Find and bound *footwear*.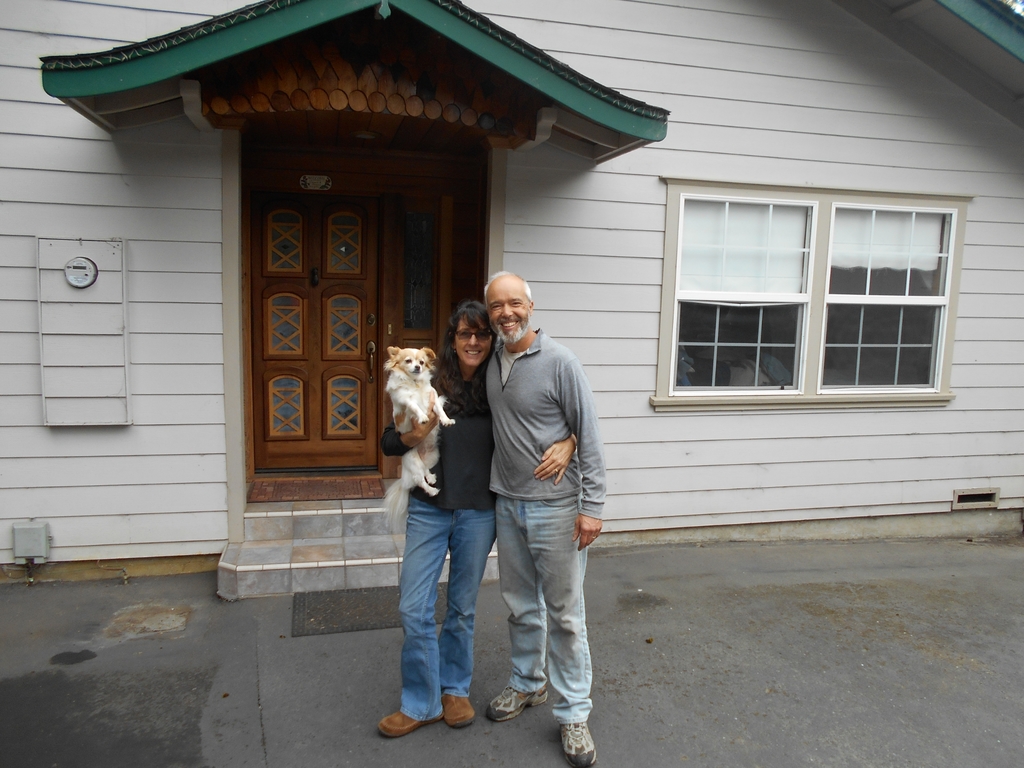
Bound: [375, 712, 448, 735].
